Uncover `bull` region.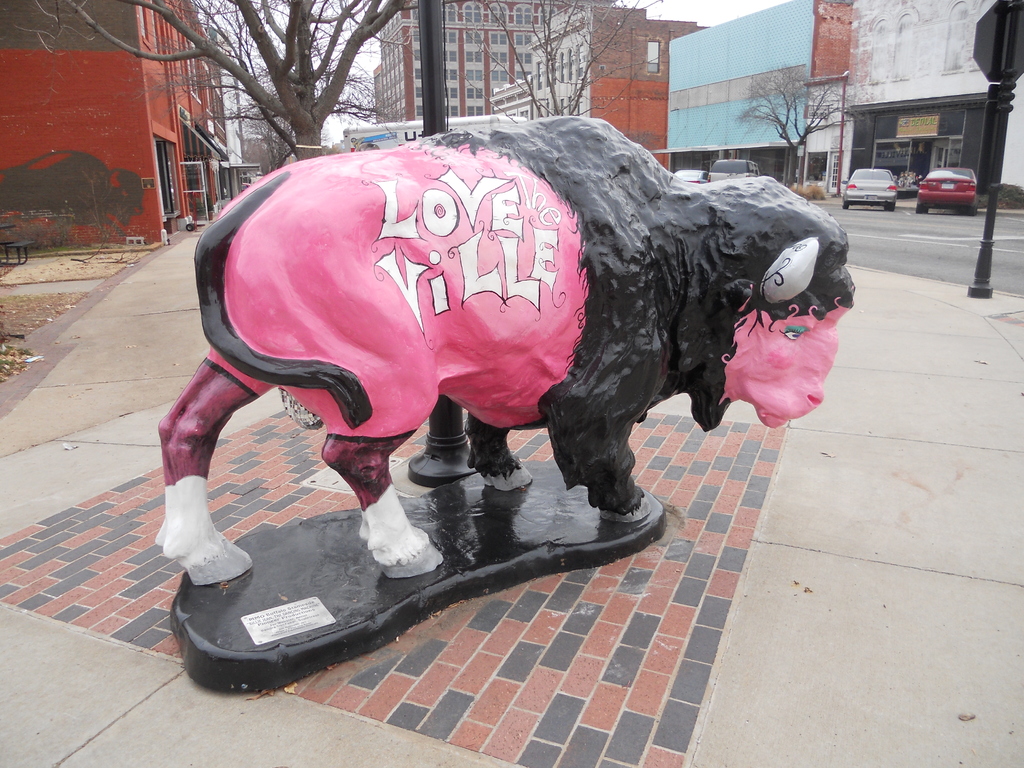
Uncovered: 154 102 857 586.
